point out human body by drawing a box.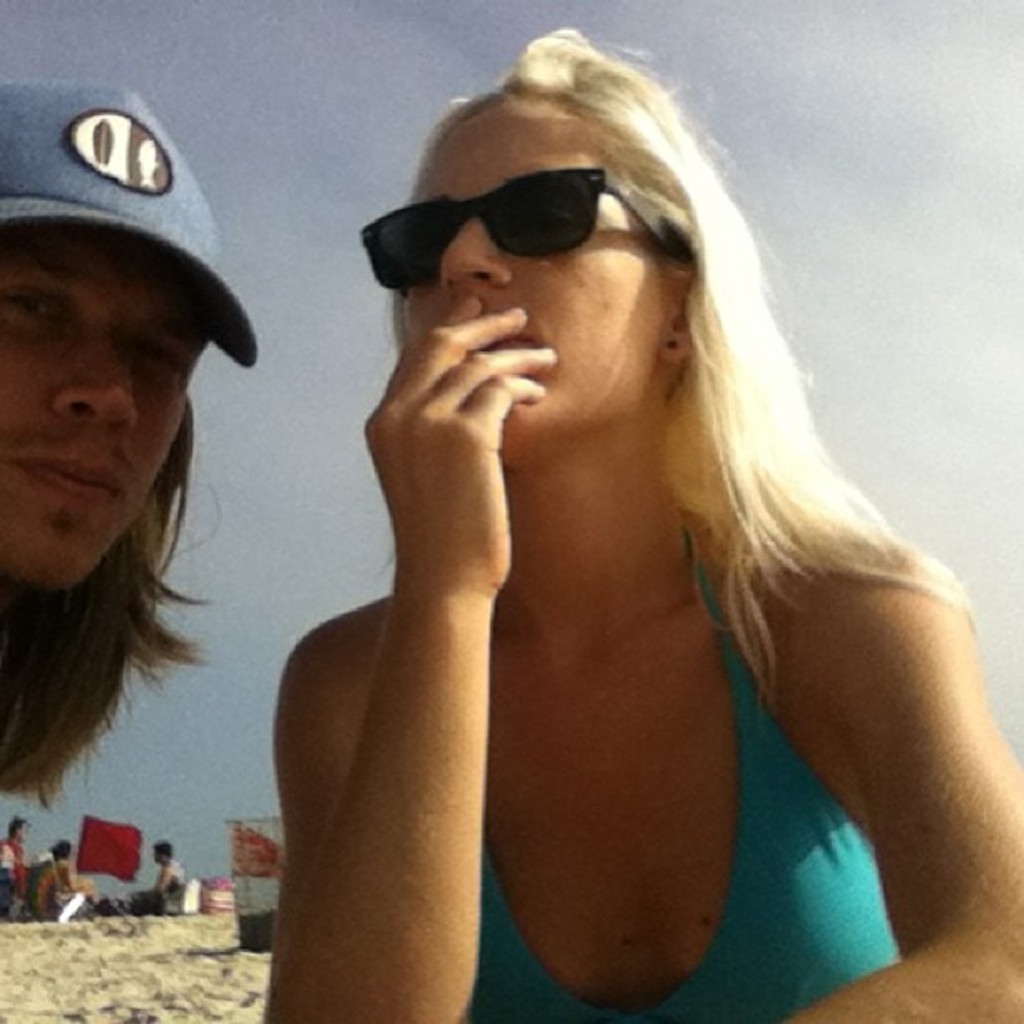
[152,842,184,897].
